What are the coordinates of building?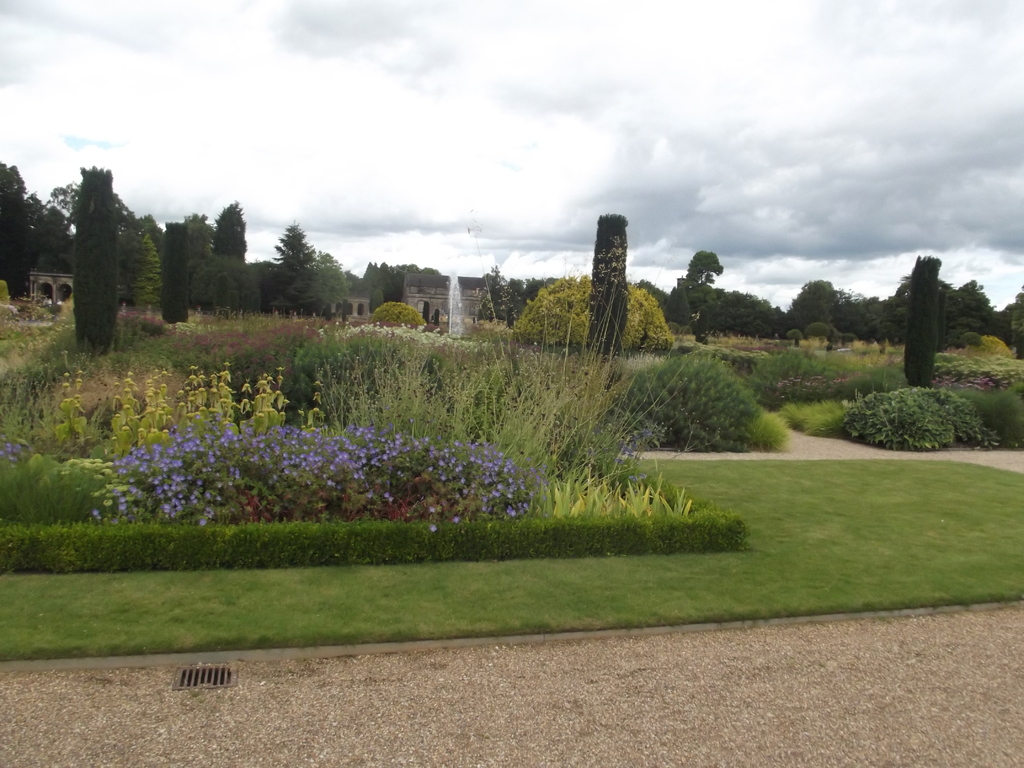
pyautogui.locateOnScreen(26, 270, 80, 297).
